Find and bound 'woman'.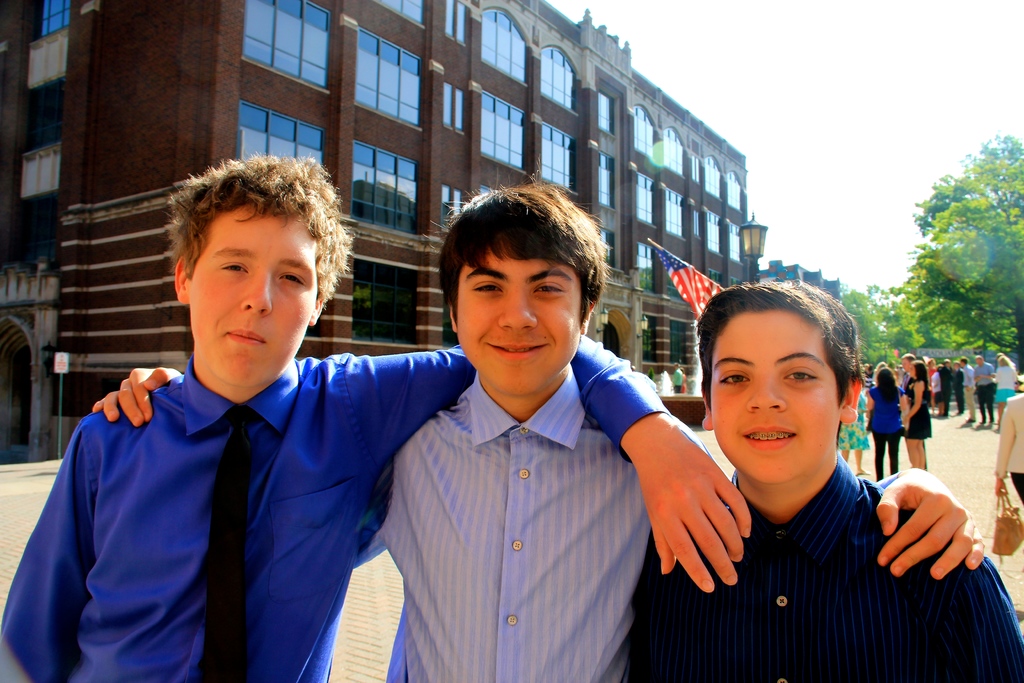
Bound: {"left": 904, "top": 361, "right": 934, "bottom": 471}.
